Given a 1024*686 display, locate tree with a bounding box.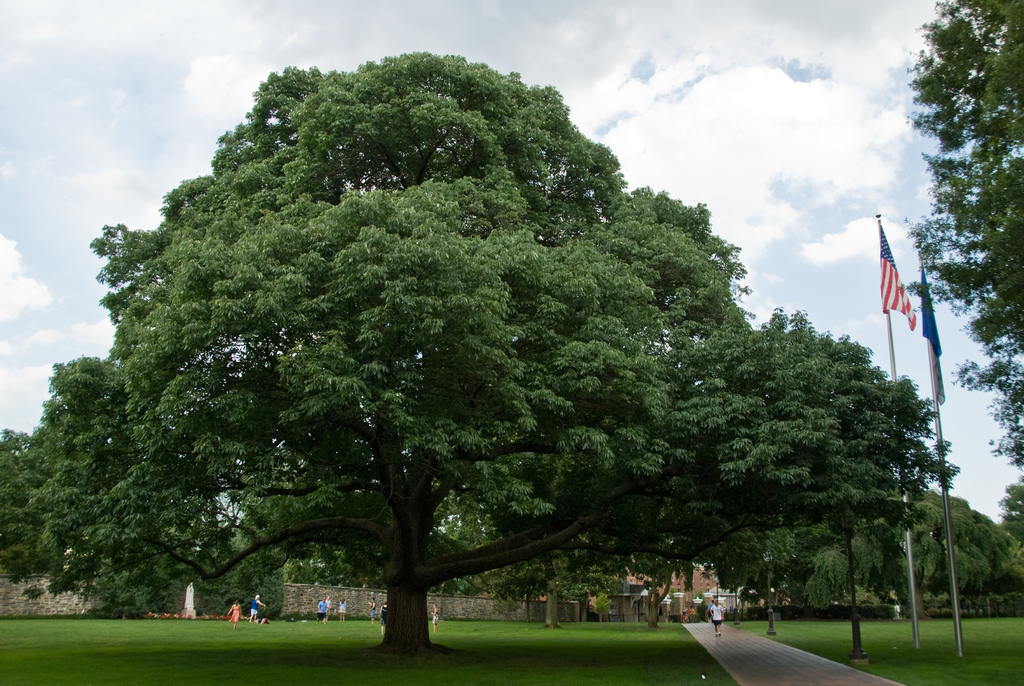
Located: locate(182, 528, 237, 608).
